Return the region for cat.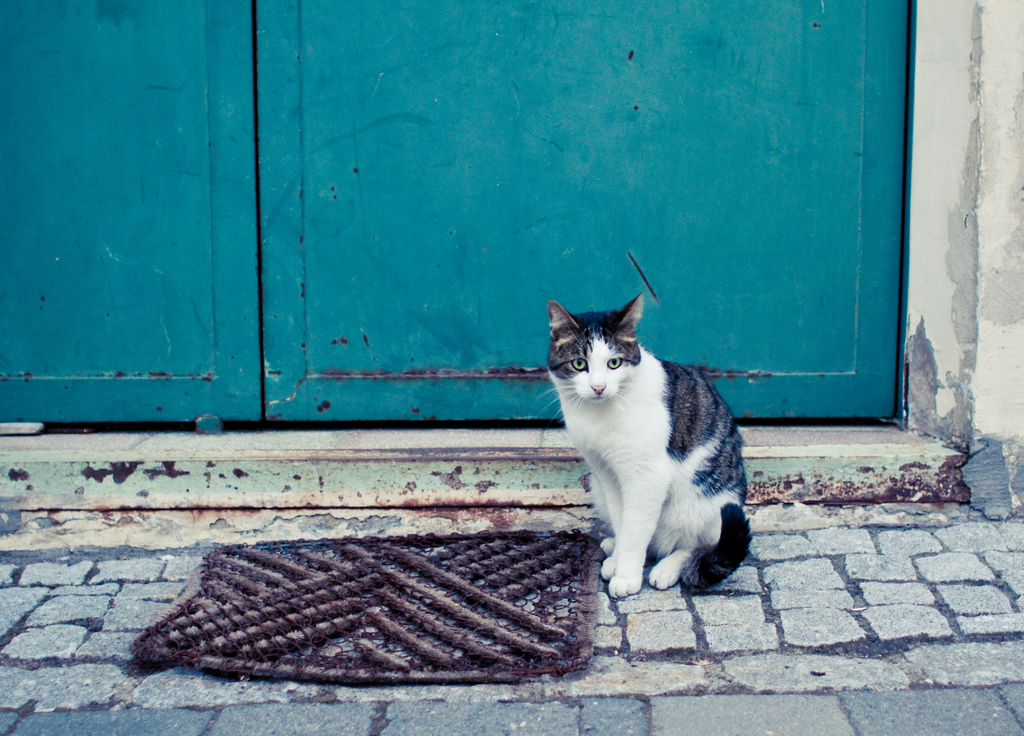
bbox(531, 290, 758, 609).
